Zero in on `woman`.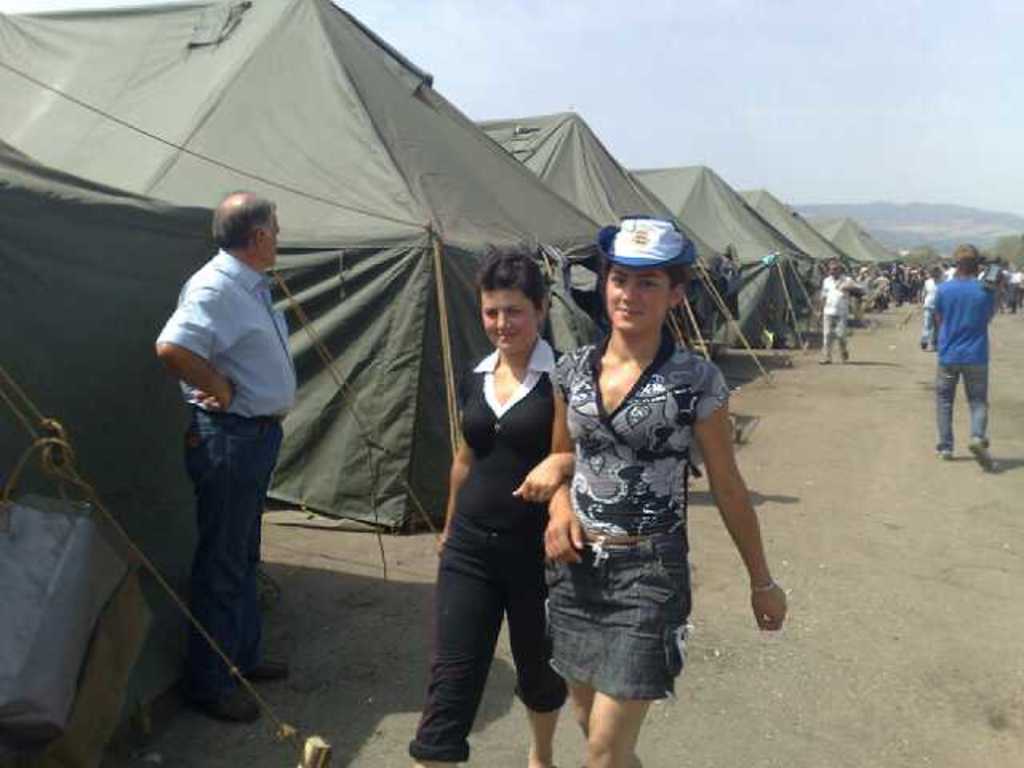
Zeroed in: {"left": 539, "top": 213, "right": 800, "bottom": 766}.
